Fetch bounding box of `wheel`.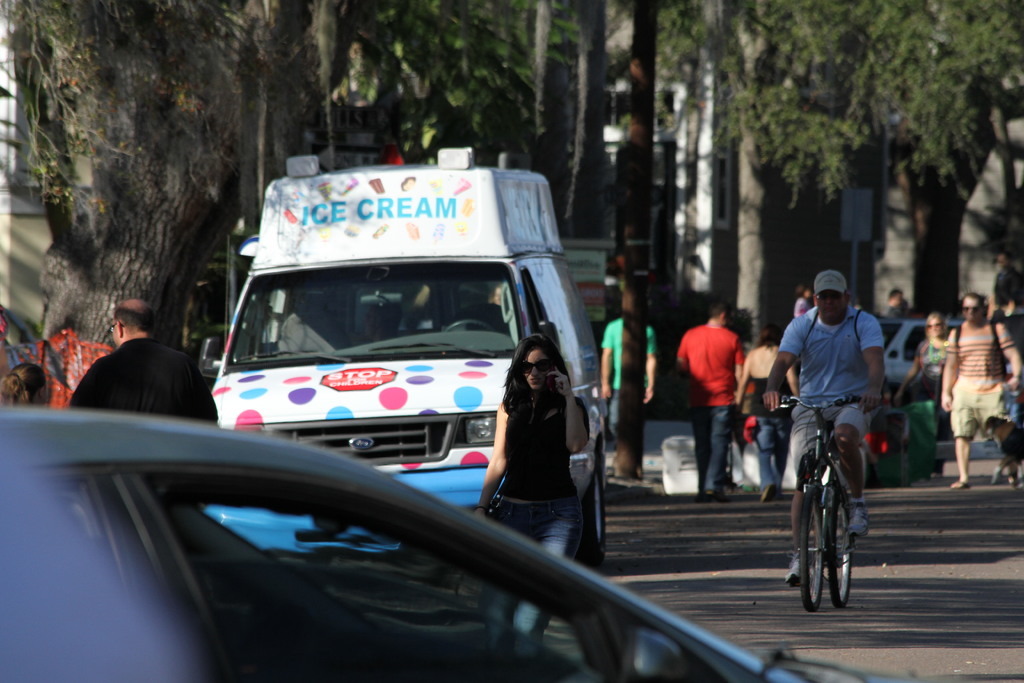
Bbox: 577:445:609:573.
